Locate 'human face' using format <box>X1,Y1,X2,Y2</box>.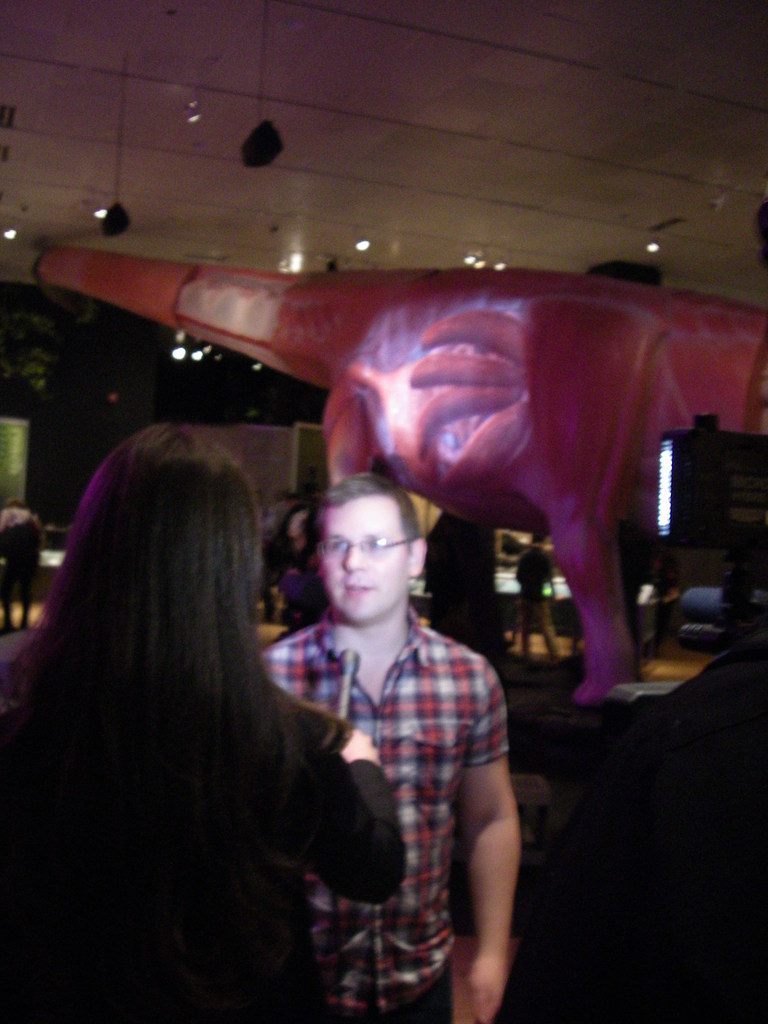
<box>328,492,405,621</box>.
